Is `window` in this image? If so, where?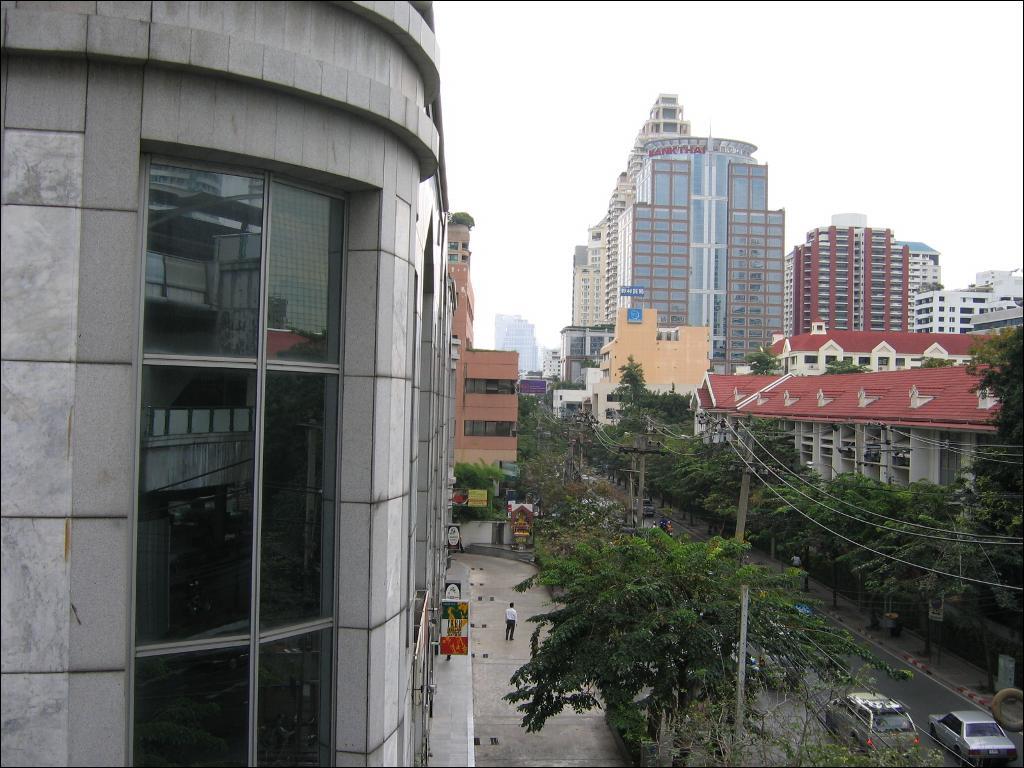
Yes, at bbox=(93, 126, 383, 767).
